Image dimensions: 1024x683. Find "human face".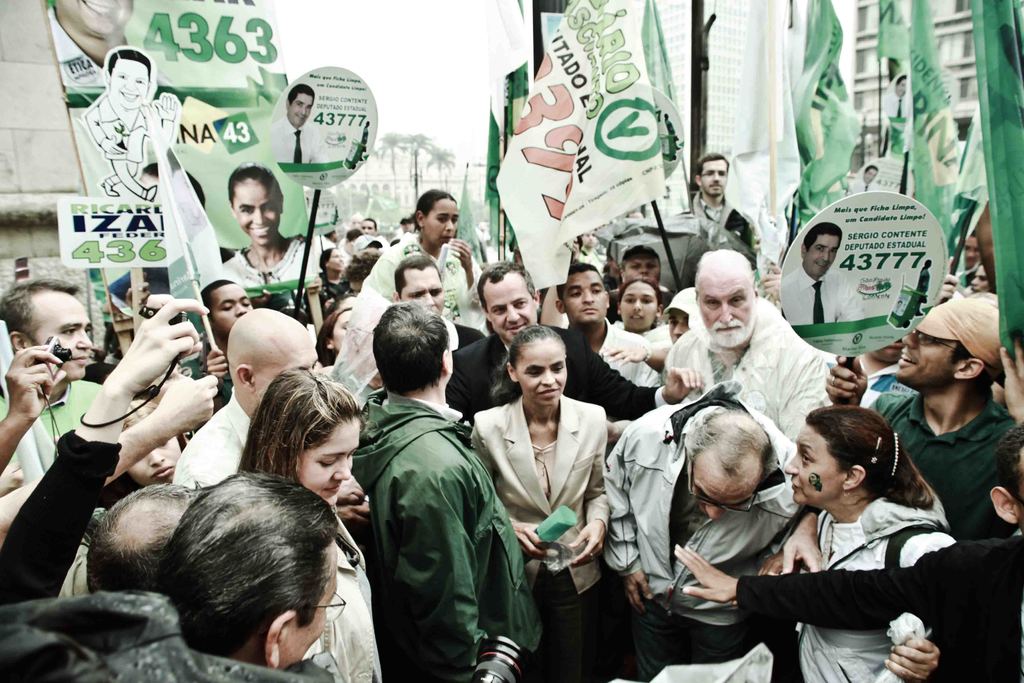
612:277:651:336.
